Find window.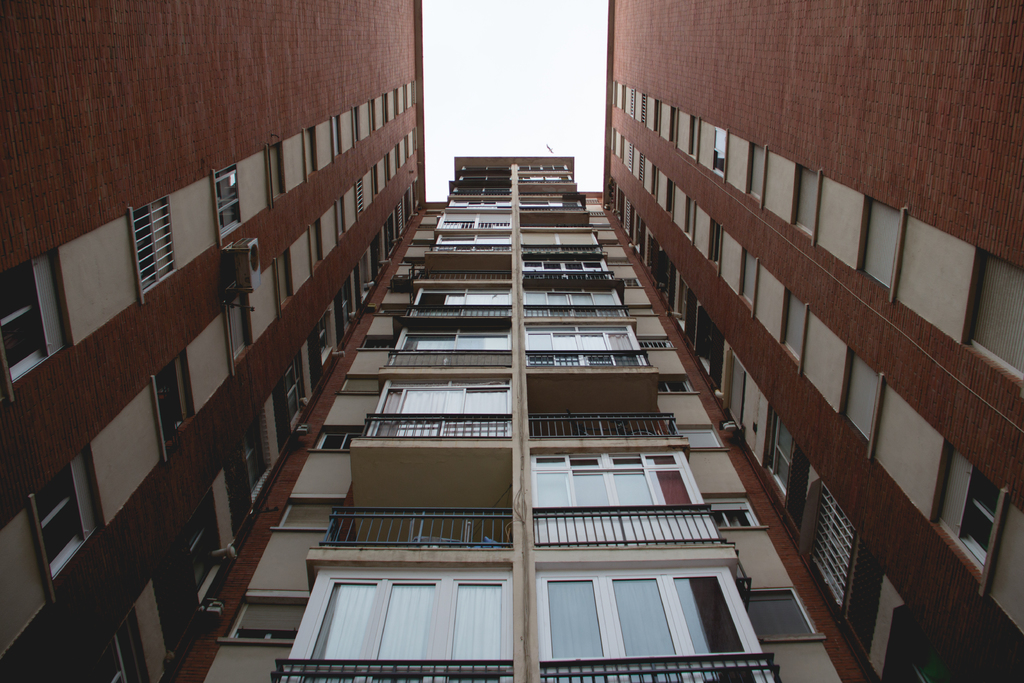
[left=35, top=460, right=101, bottom=597].
